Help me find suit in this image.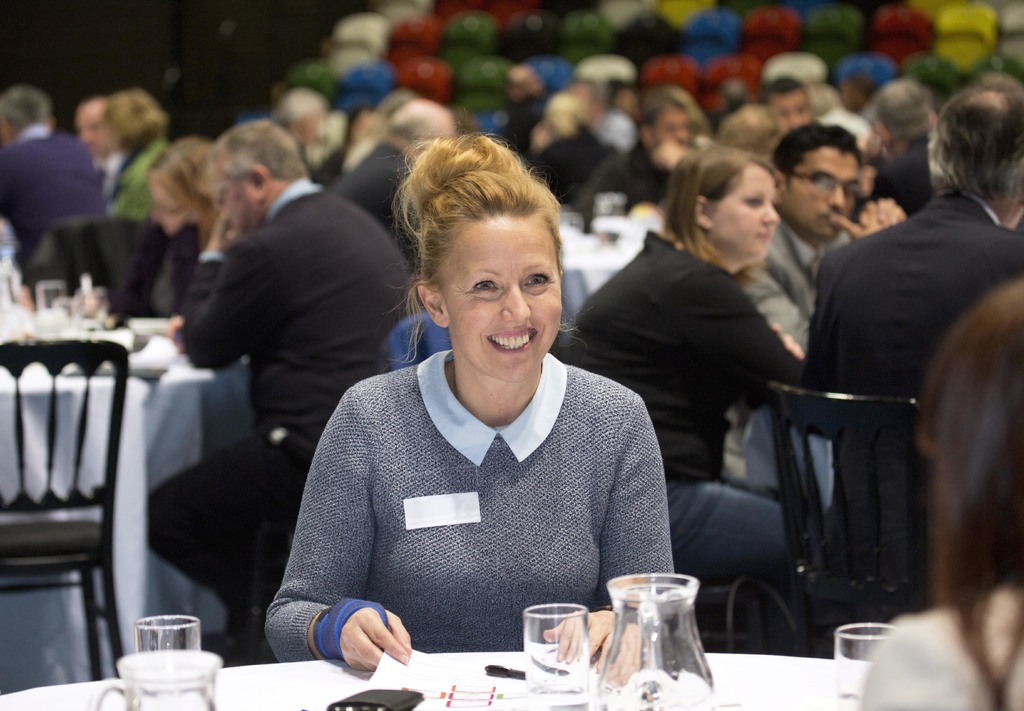
Found it: <bbox>141, 175, 430, 617</bbox>.
